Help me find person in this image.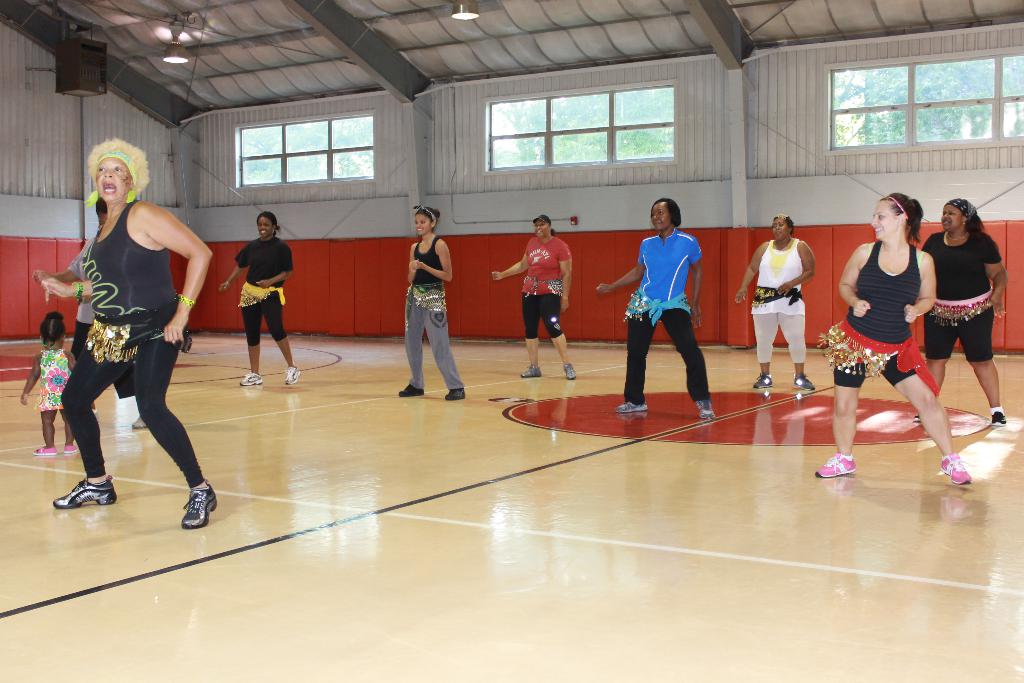
Found it: [910,191,1011,424].
